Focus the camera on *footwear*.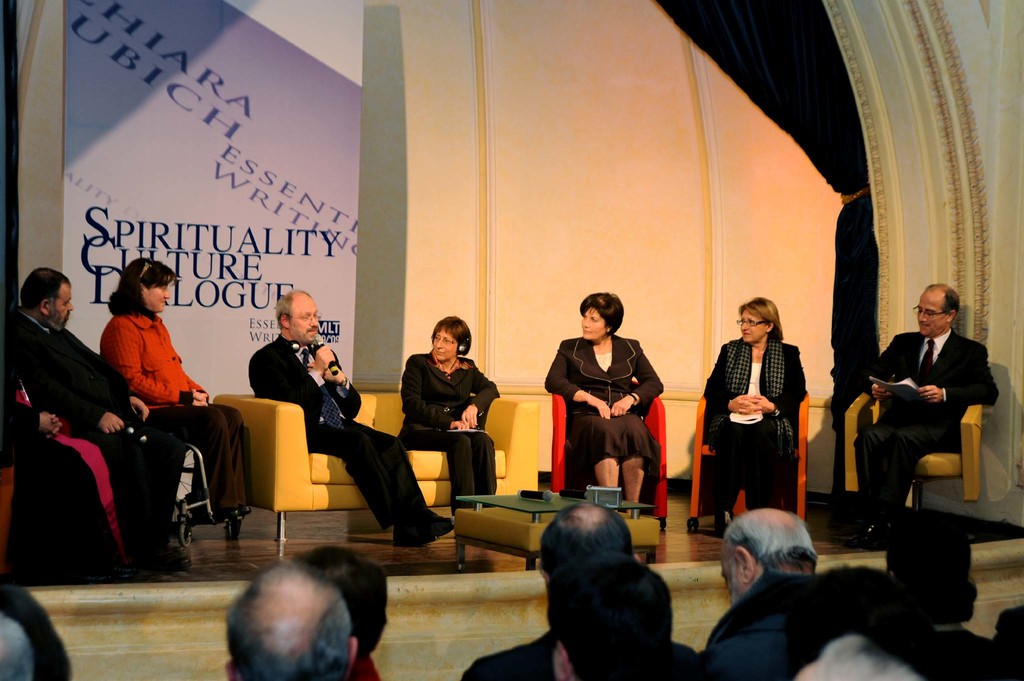
Focus region: box(829, 518, 884, 547).
